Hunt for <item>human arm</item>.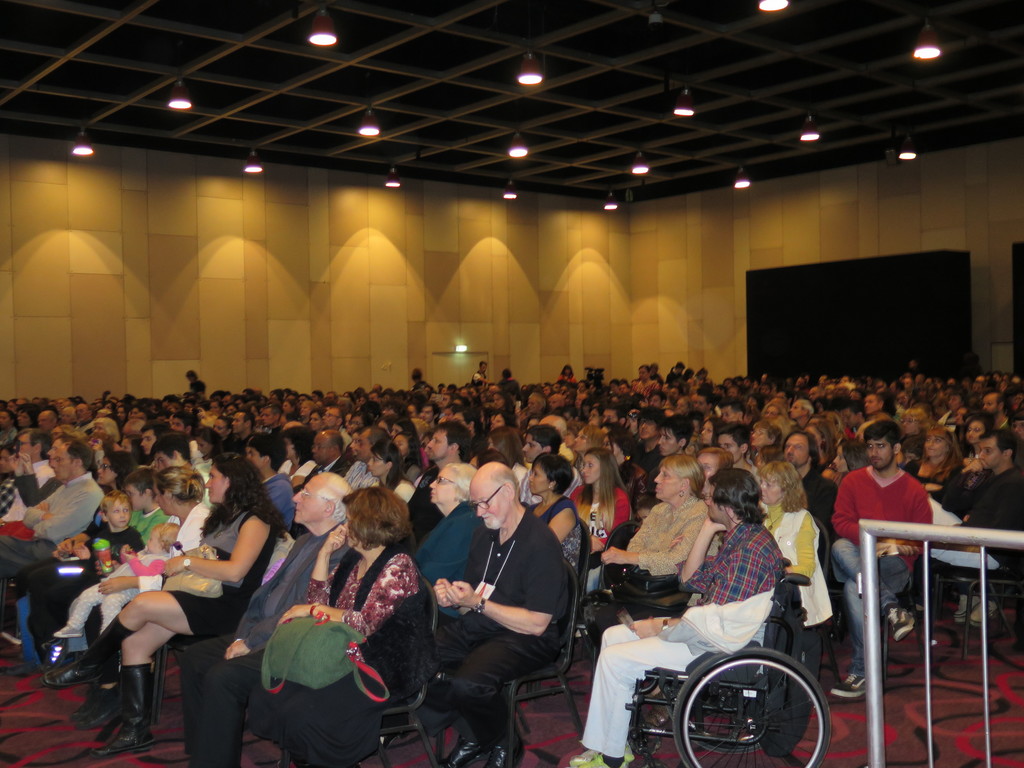
Hunted down at {"left": 449, "top": 537, "right": 566, "bottom": 637}.
